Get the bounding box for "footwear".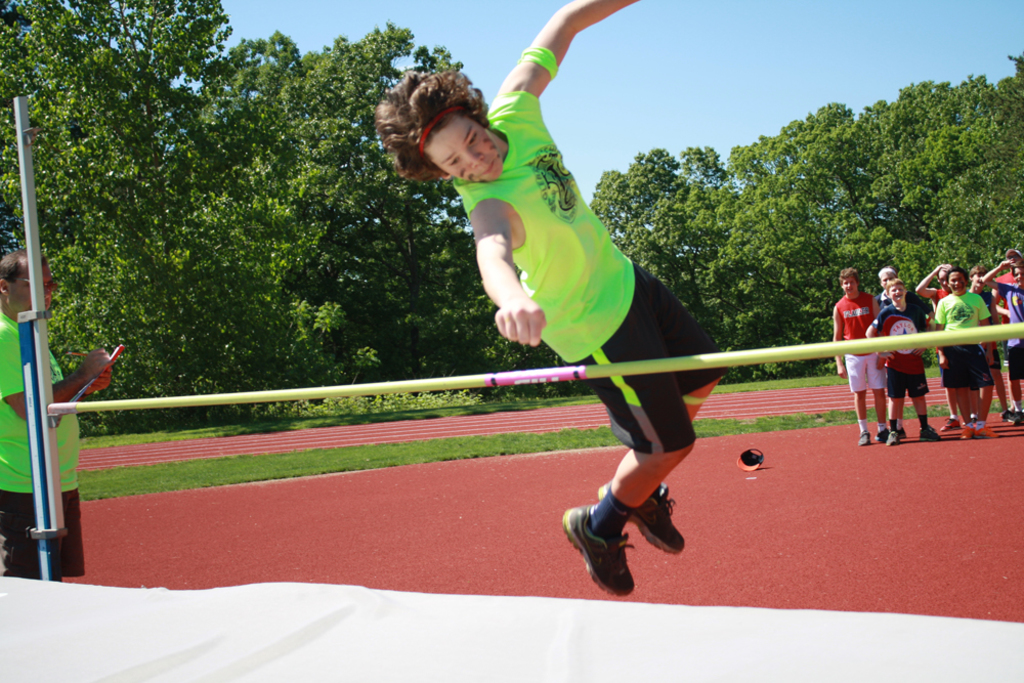
[855, 427, 867, 447].
